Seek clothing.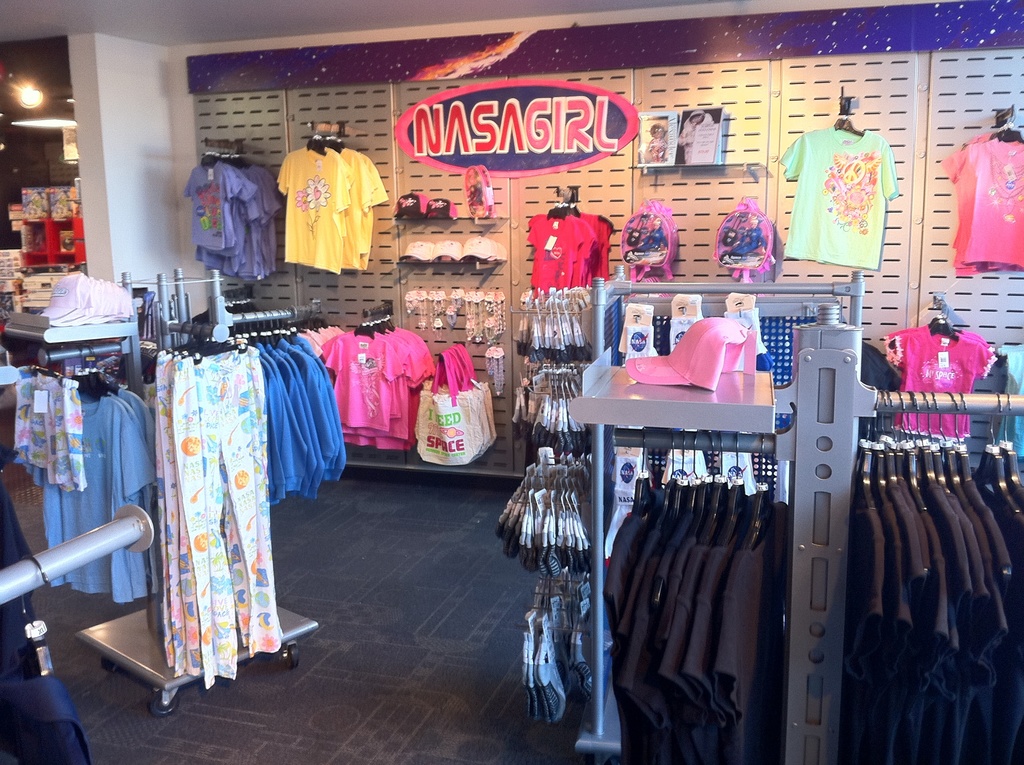
box=[489, 432, 1023, 764].
